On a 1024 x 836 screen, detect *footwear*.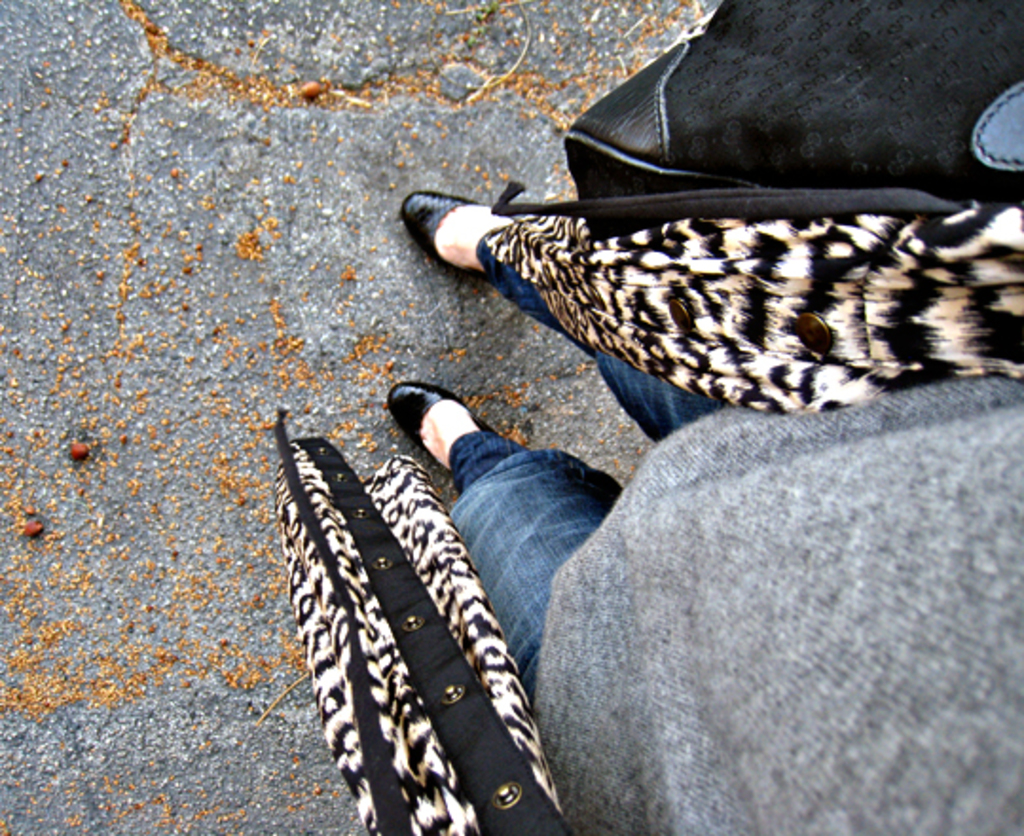
x1=396 y1=191 x2=493 y2=284.
